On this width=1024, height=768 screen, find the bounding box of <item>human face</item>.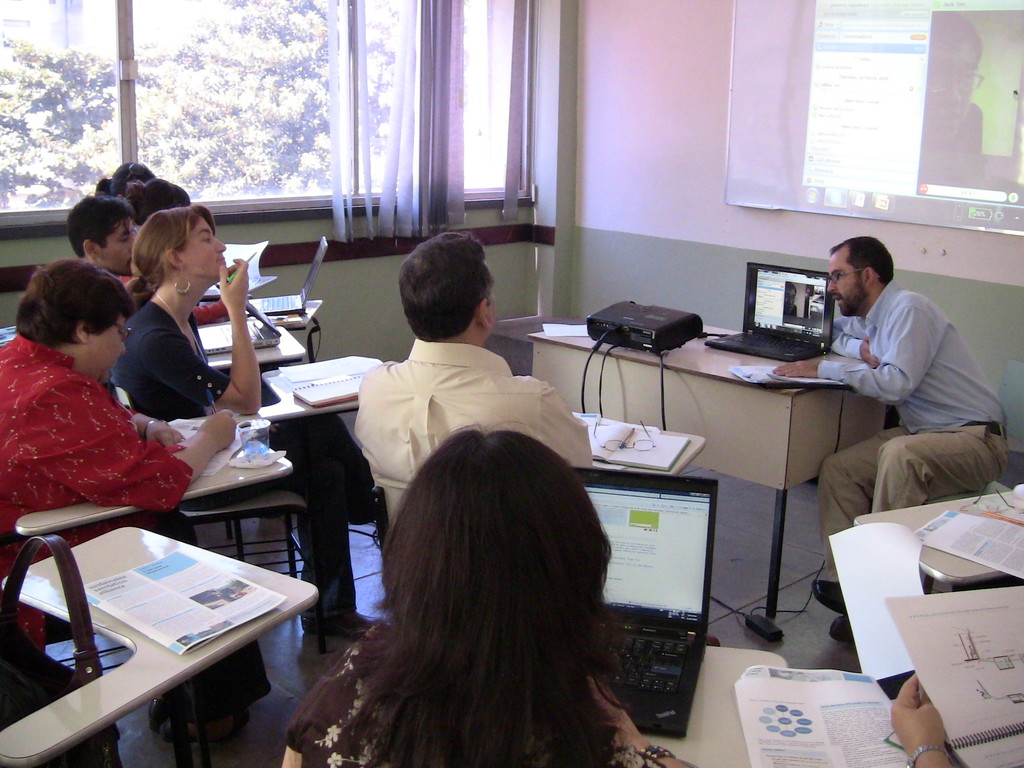
Bounding box: <region>95, 219, 134, 268</region>.
